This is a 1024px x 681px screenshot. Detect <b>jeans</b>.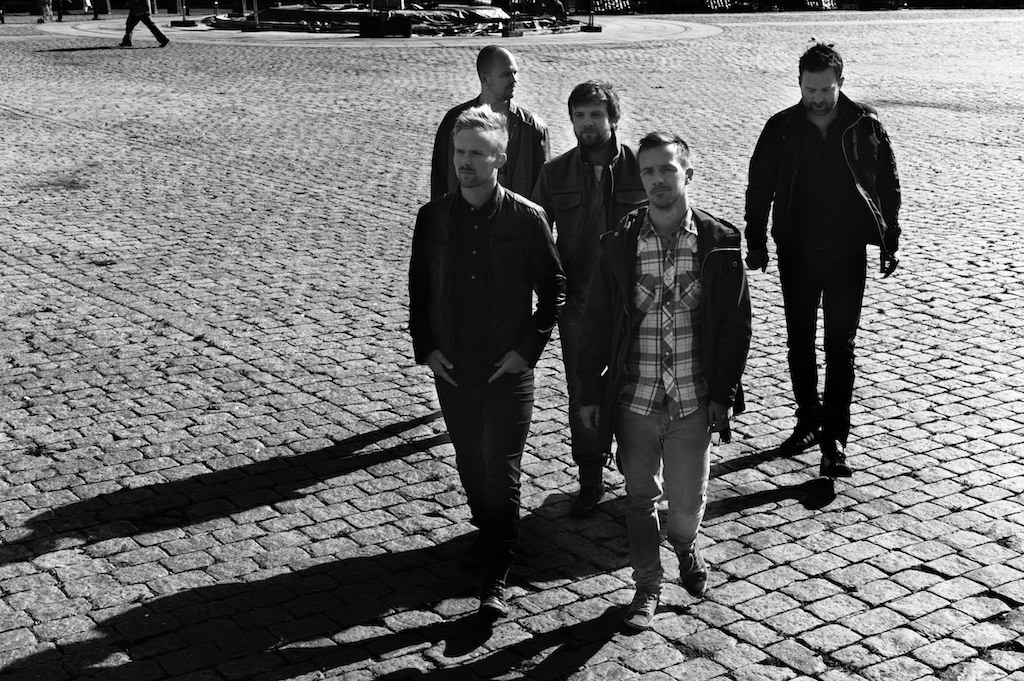
(123, 3, 169, 42).
